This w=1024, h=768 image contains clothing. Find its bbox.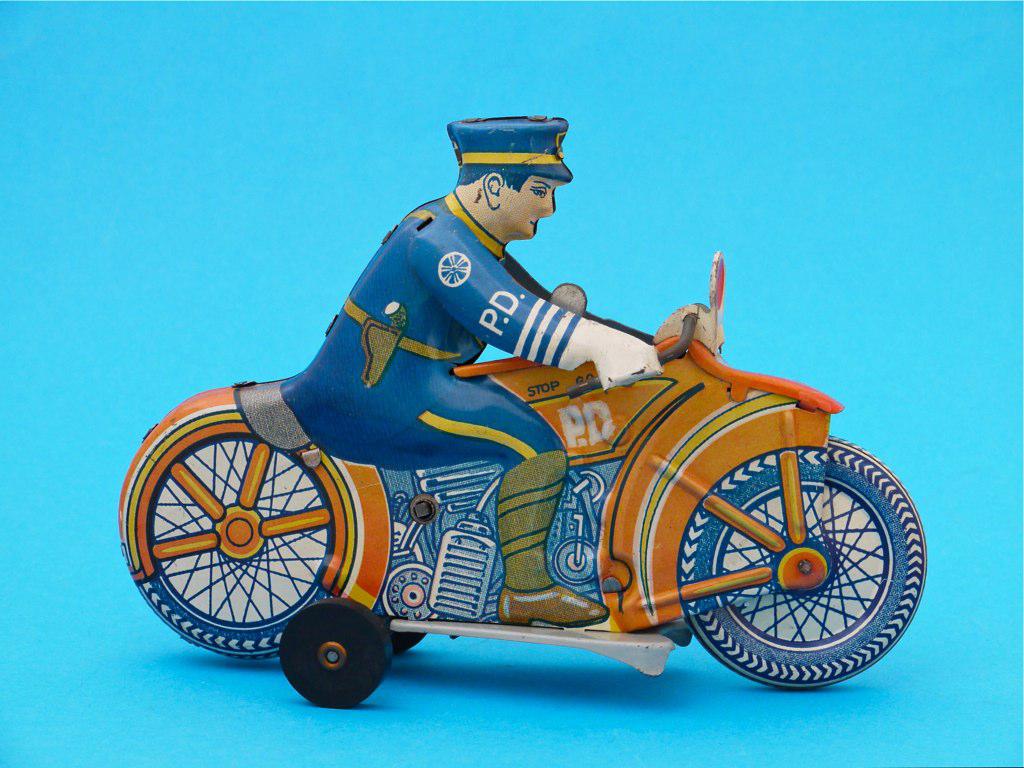
BBox(228, 165, 740, 656).
